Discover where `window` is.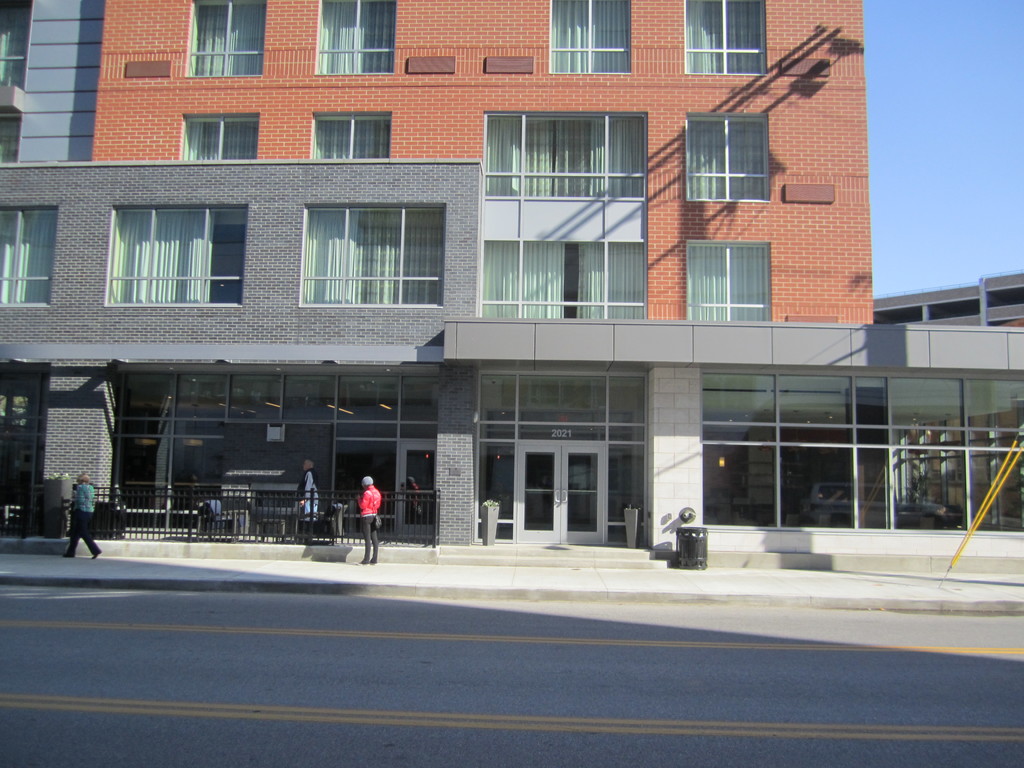
Discovered at region(314, 0, 401, 77).
